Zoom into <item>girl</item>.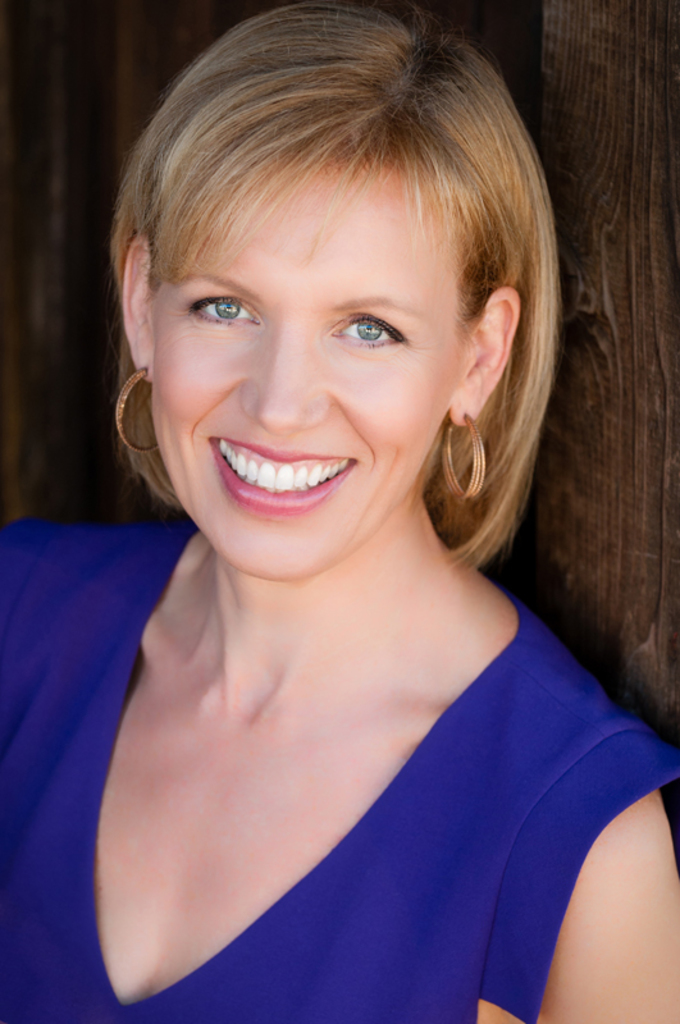
Zoom target: crop(0, 0, 679, 1023).
